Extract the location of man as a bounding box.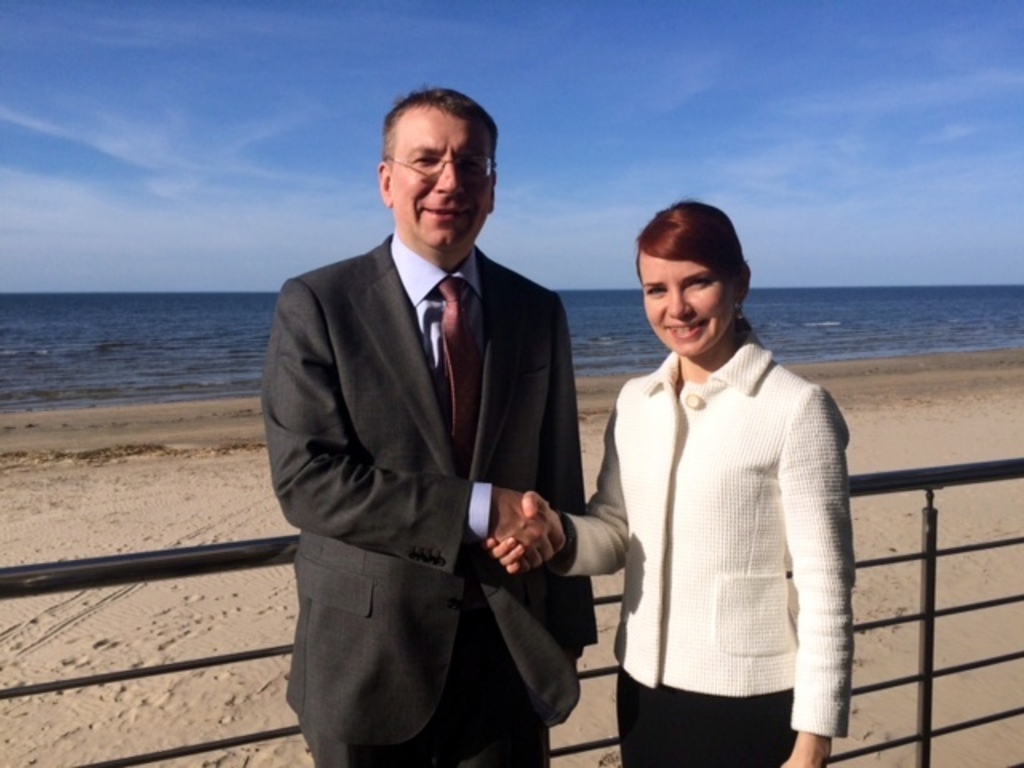
left=262, top=78, right=610, bottom=752.
